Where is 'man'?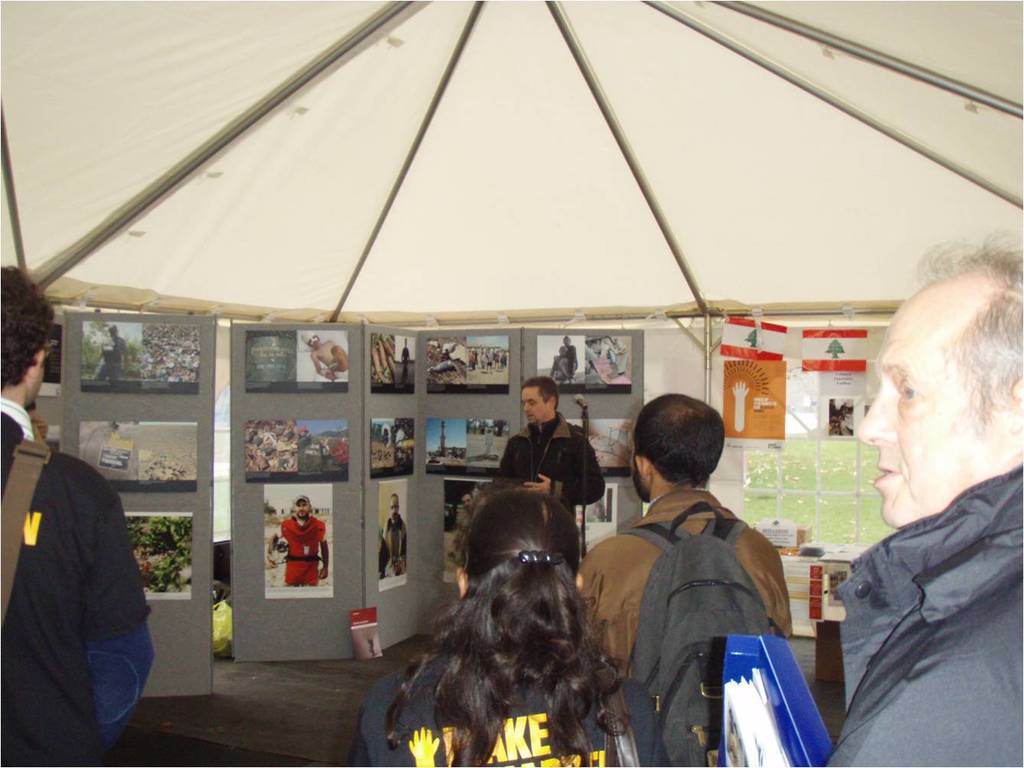
BBox(811, 242, 1023, 766).
